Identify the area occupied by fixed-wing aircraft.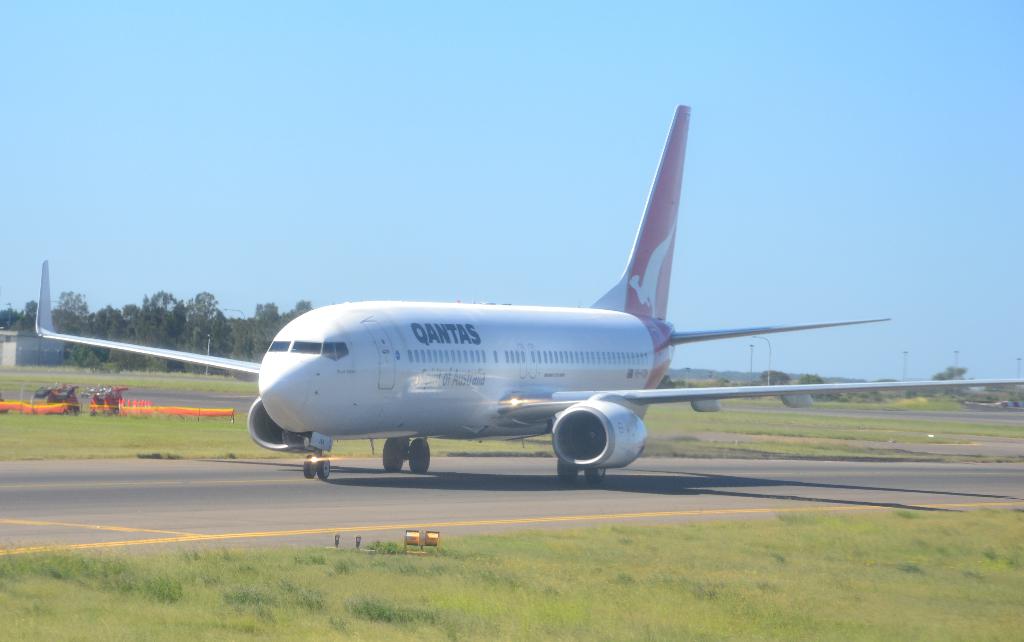
Area: 27 97 1023 481.
